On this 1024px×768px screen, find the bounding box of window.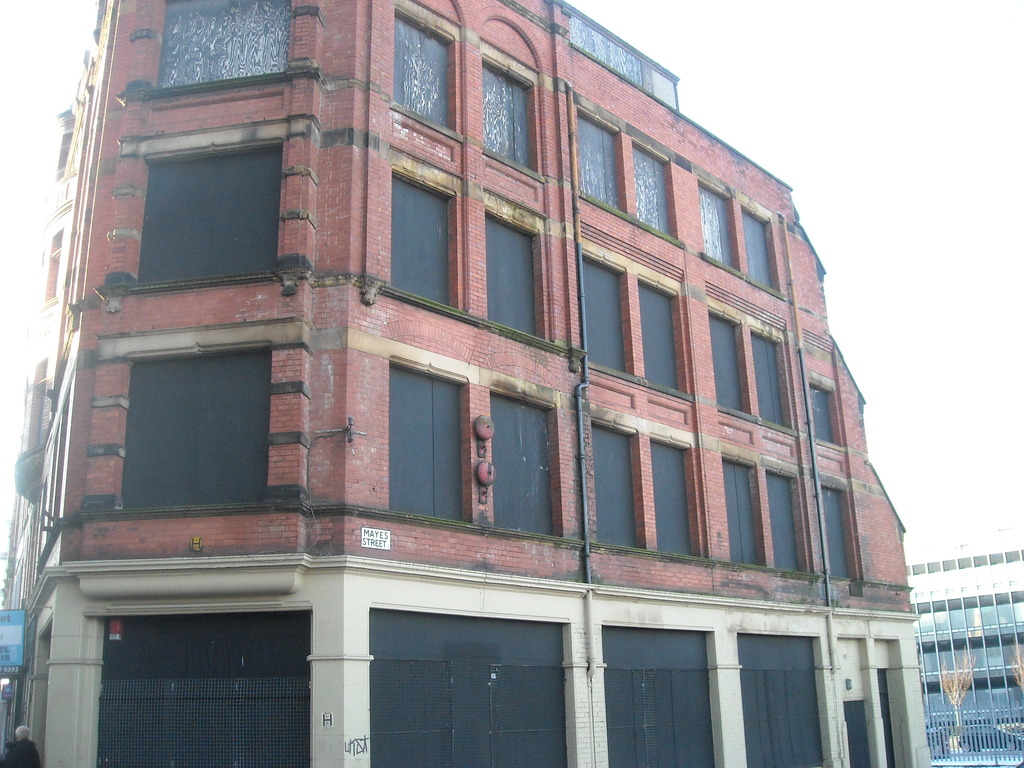
Bounding box: 719/454/765/568.
